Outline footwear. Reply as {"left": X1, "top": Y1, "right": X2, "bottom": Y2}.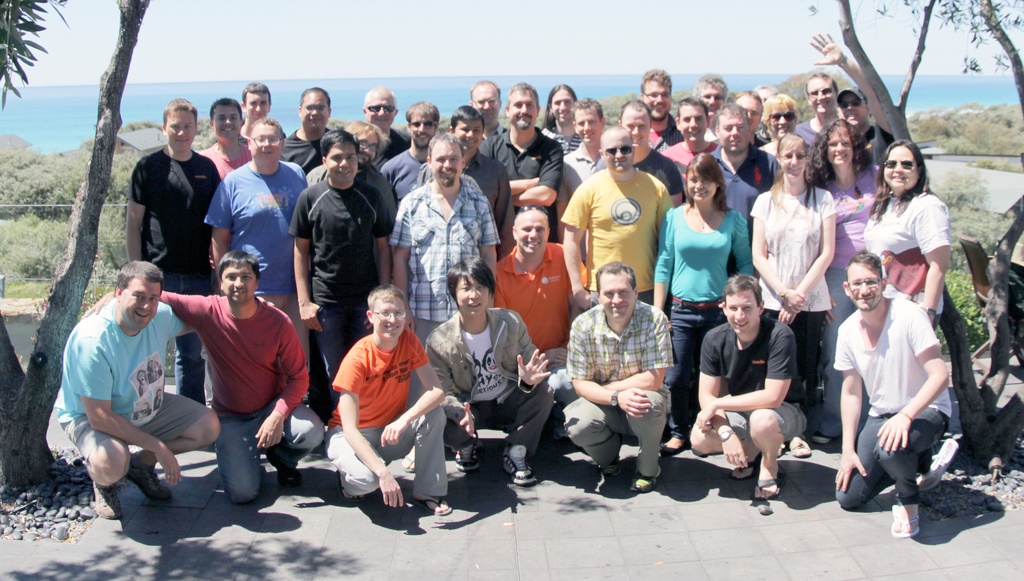
{"left": 888, "top": 502, "right": 924, "bottom": 539}.
